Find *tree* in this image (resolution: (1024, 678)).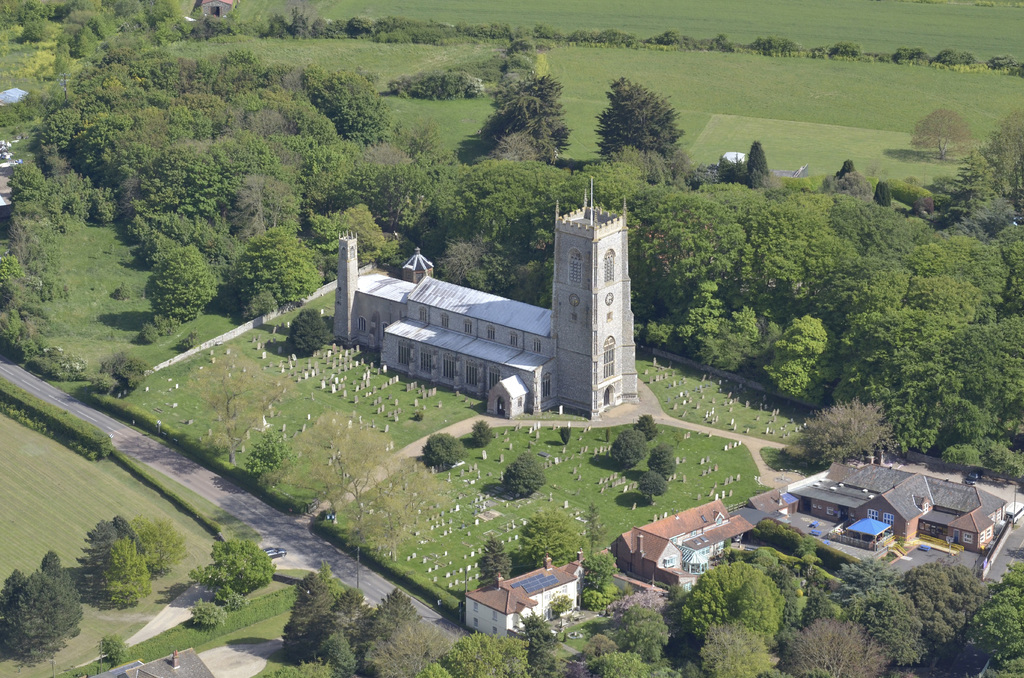
left=637, top=415, right=659, bottom=437.
